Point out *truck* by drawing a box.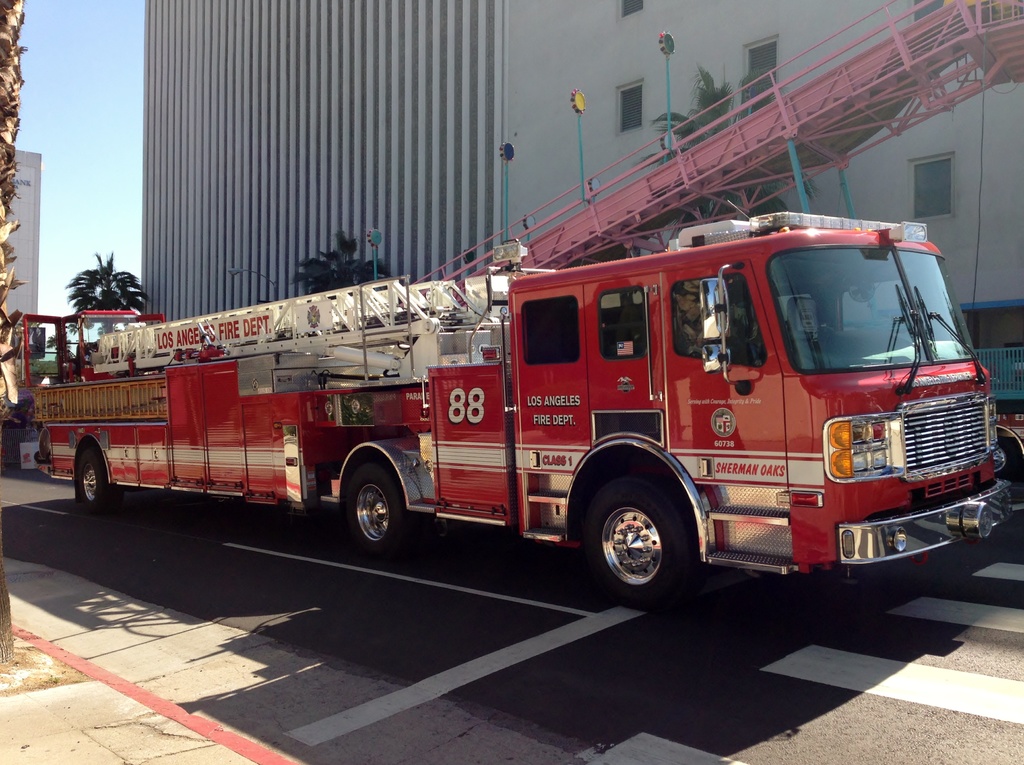
bbox=(86, 229, 989, 608).
